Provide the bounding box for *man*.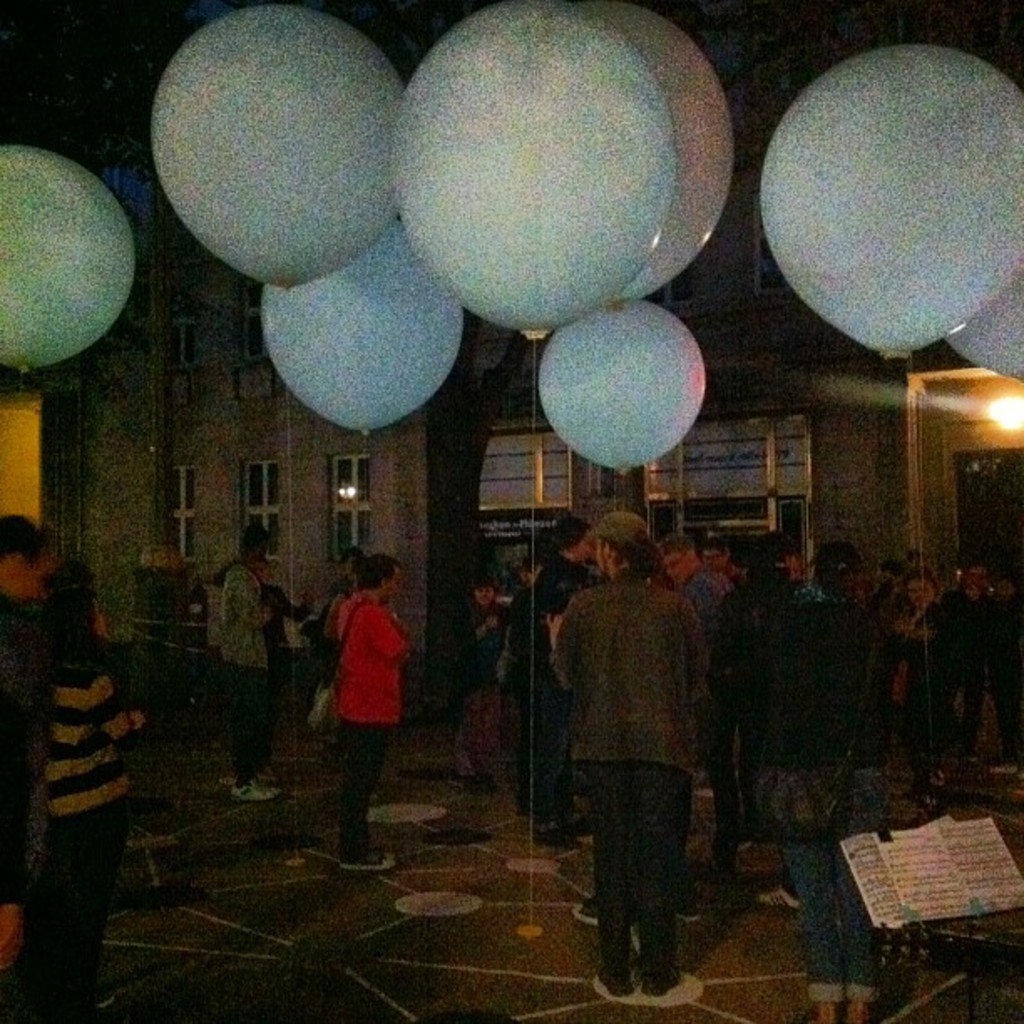
539,519,624,852.
